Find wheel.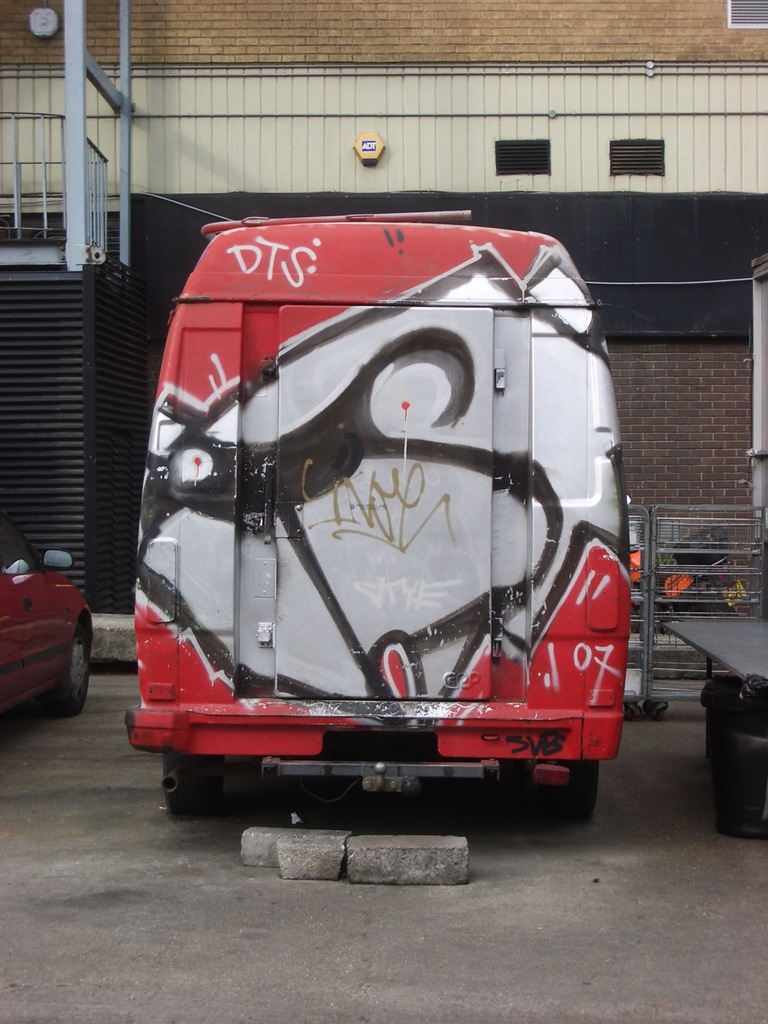
[161,756,243,819].
